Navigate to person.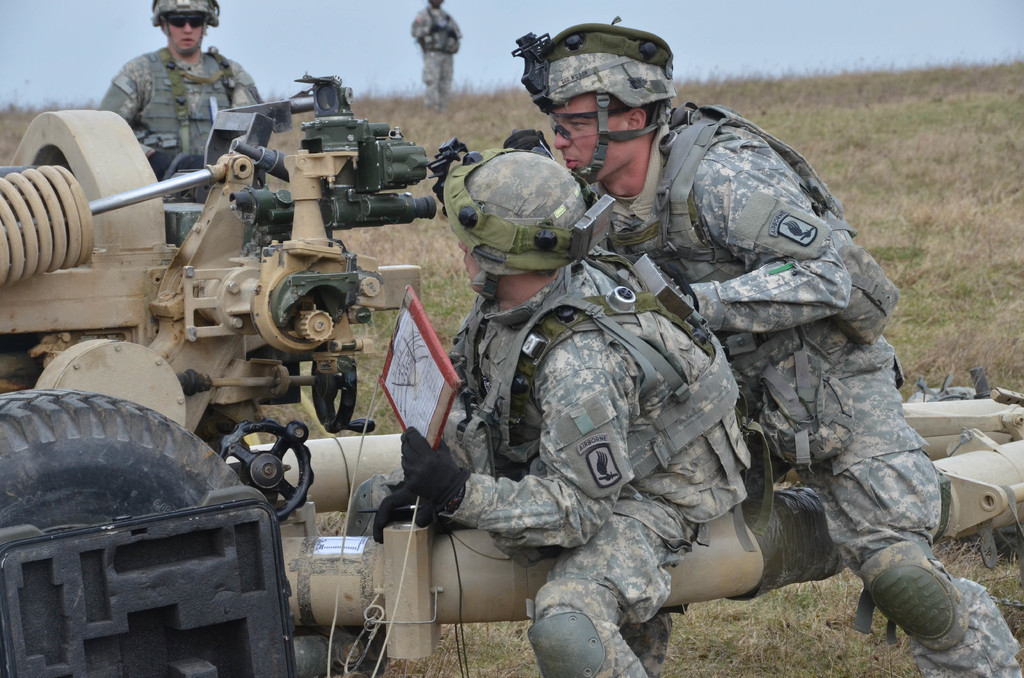
Navigation target: locate(99, 0, 273, 262).
